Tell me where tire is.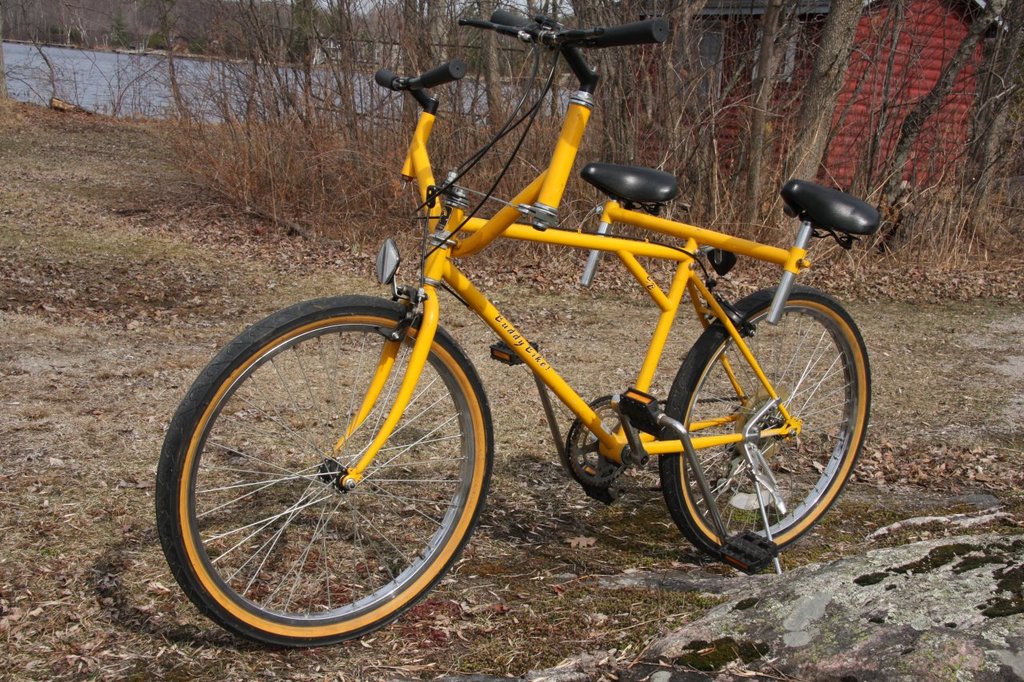
tire is at rect(658, 292, 871, 559).
